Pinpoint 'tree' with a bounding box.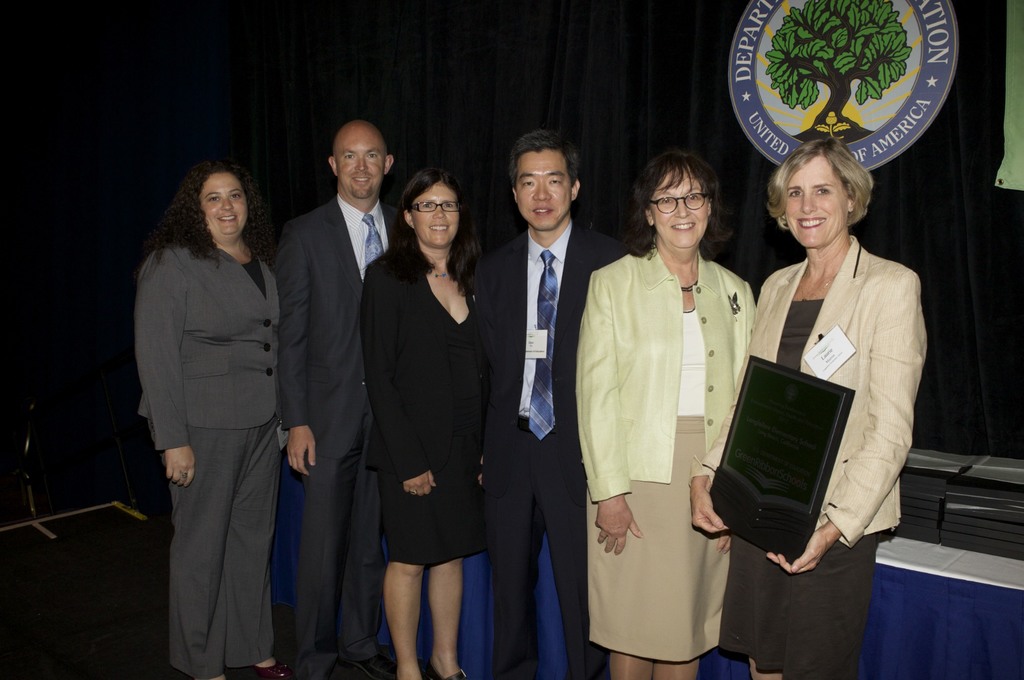
bbox(765, 0, 915, 144).
